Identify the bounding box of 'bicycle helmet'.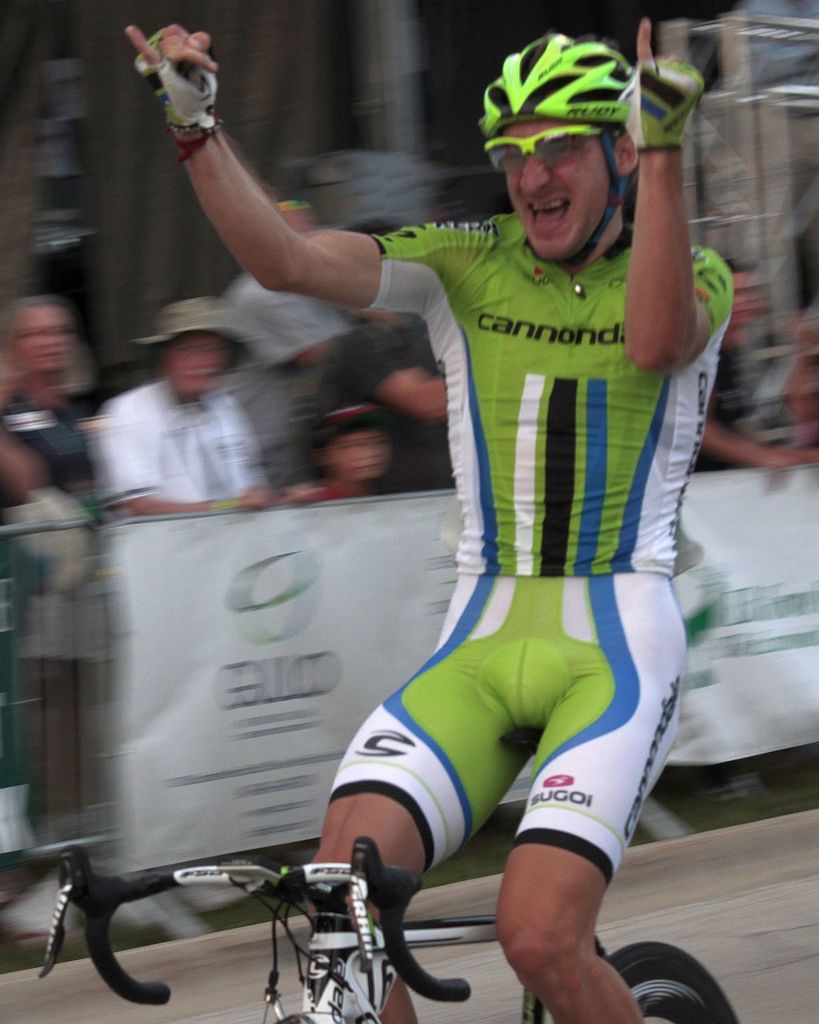
left=479, top=31, right=648, bottom=262.
